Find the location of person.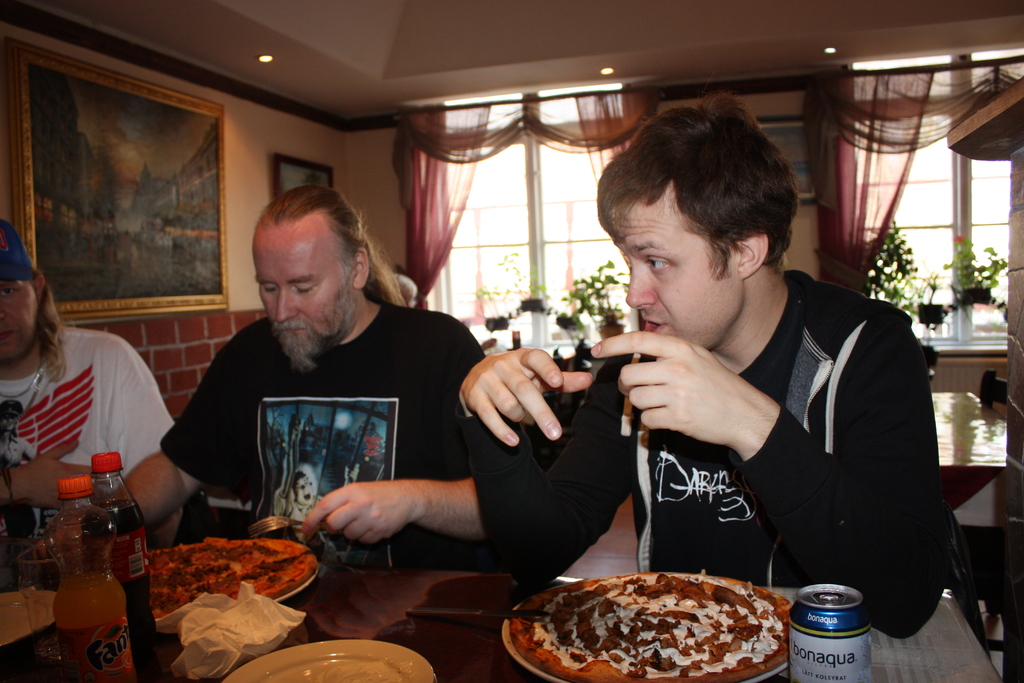
Location: (left=0, top=218, right=186, bottom=554).
